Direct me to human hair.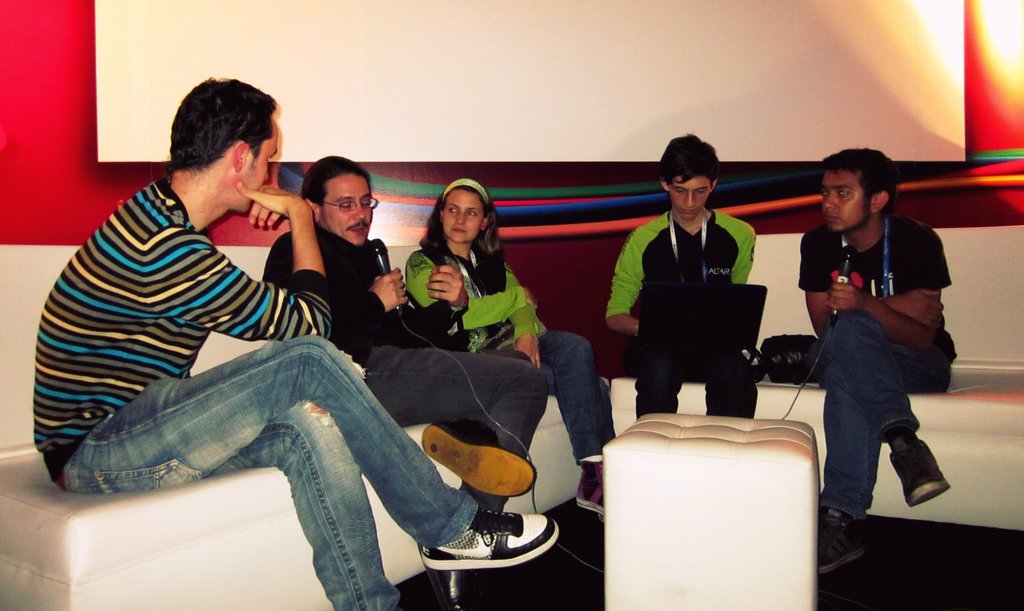
Direction: (left=166, top=76, right=279, bottom=174).
